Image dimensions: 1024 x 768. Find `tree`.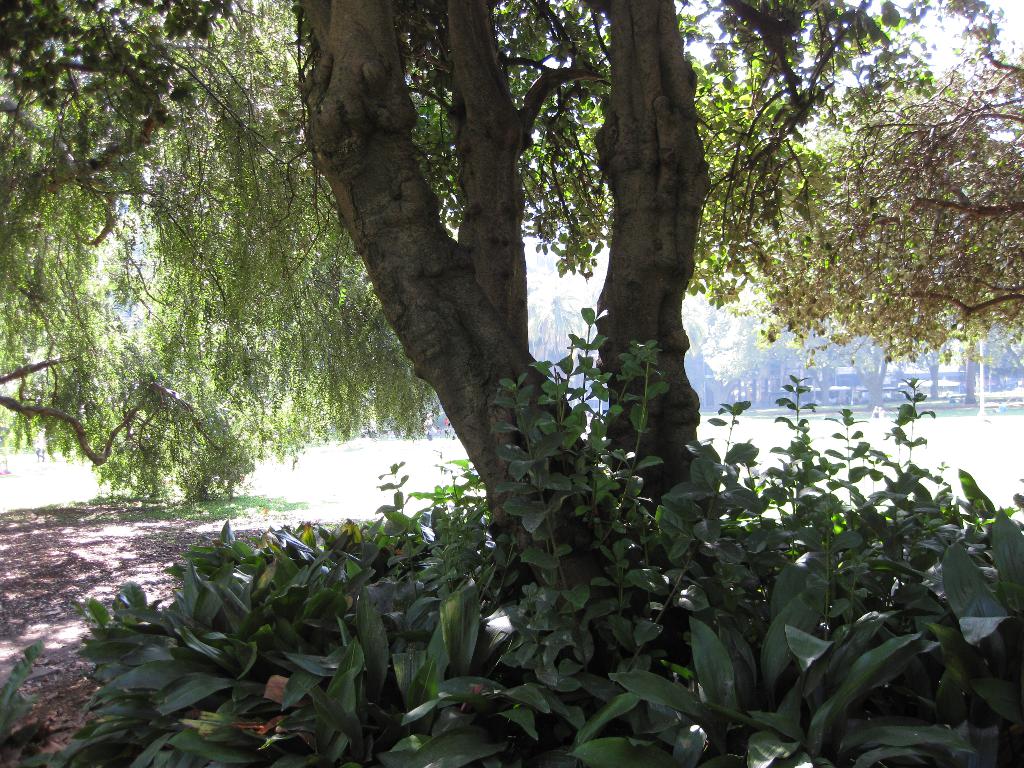
<bbox>100, 340, 1023, 762</bbox>.
